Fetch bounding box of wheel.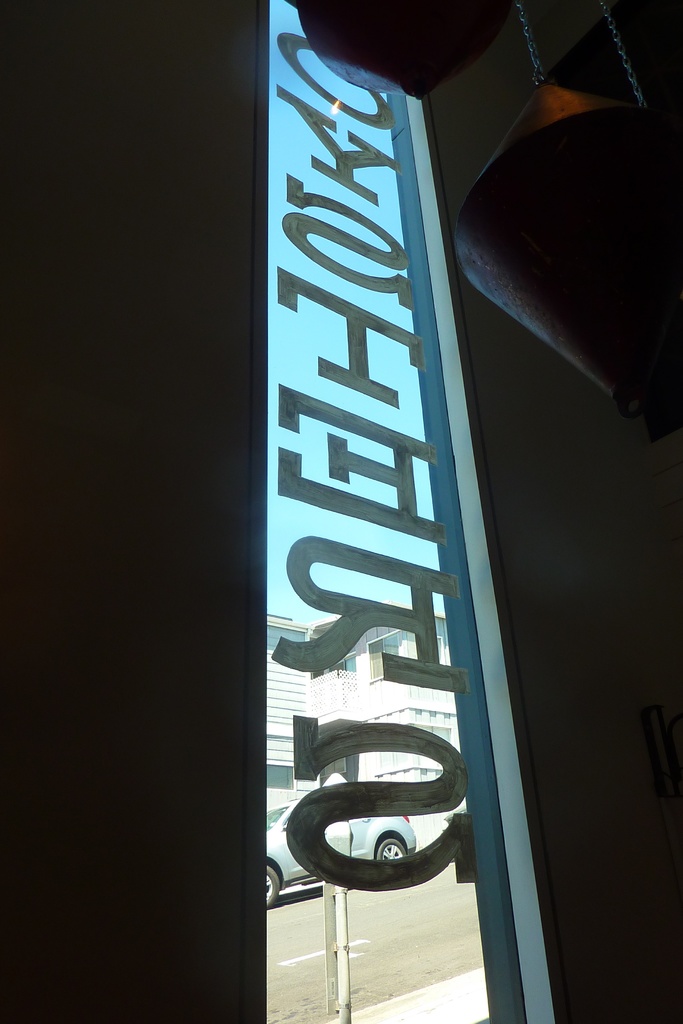
Bbox: (378, 836, 413, 877).
